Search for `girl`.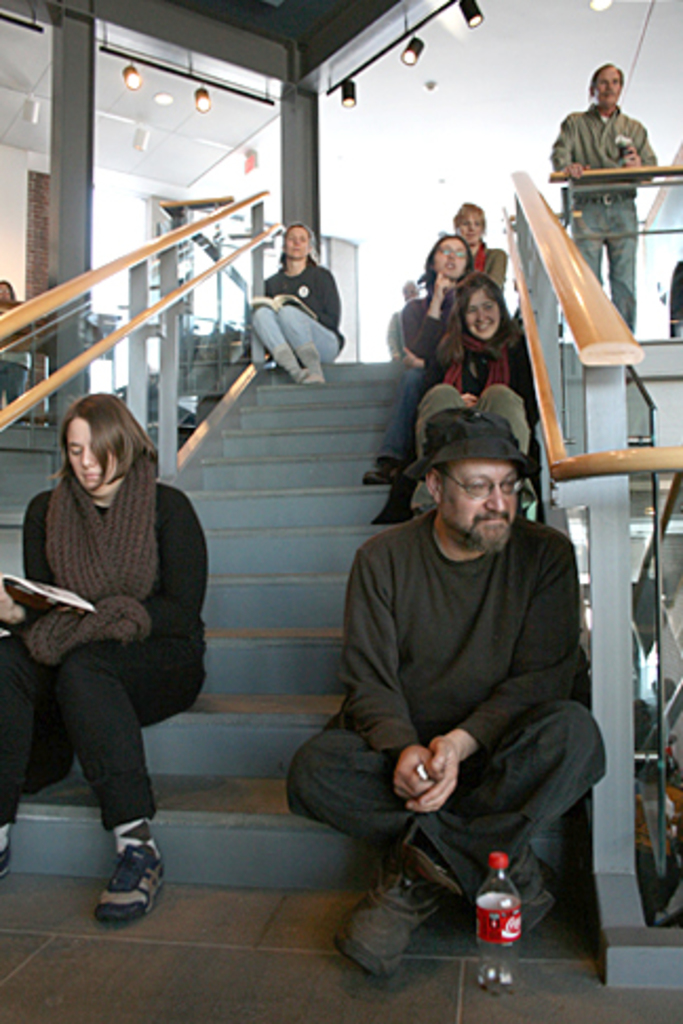
Found at {"left": 441, "top": 200, "right": 510, "bottom": 295}.
